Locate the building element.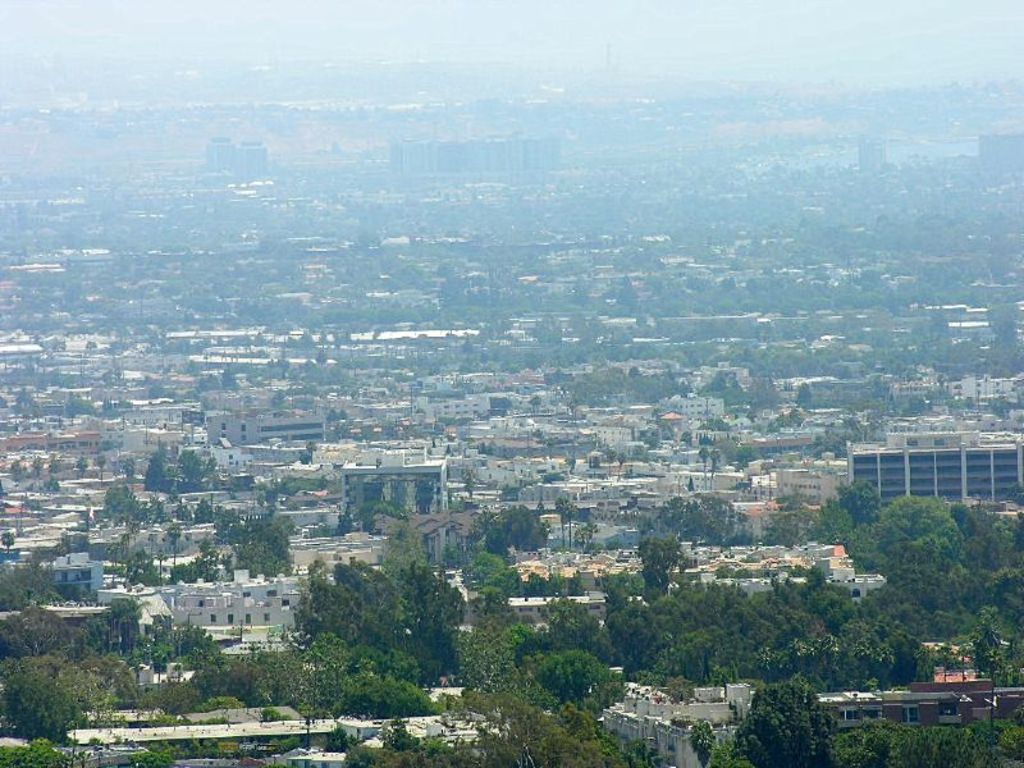
Element bbox: [x1=160, y1=562, x2=328, y2=643].
